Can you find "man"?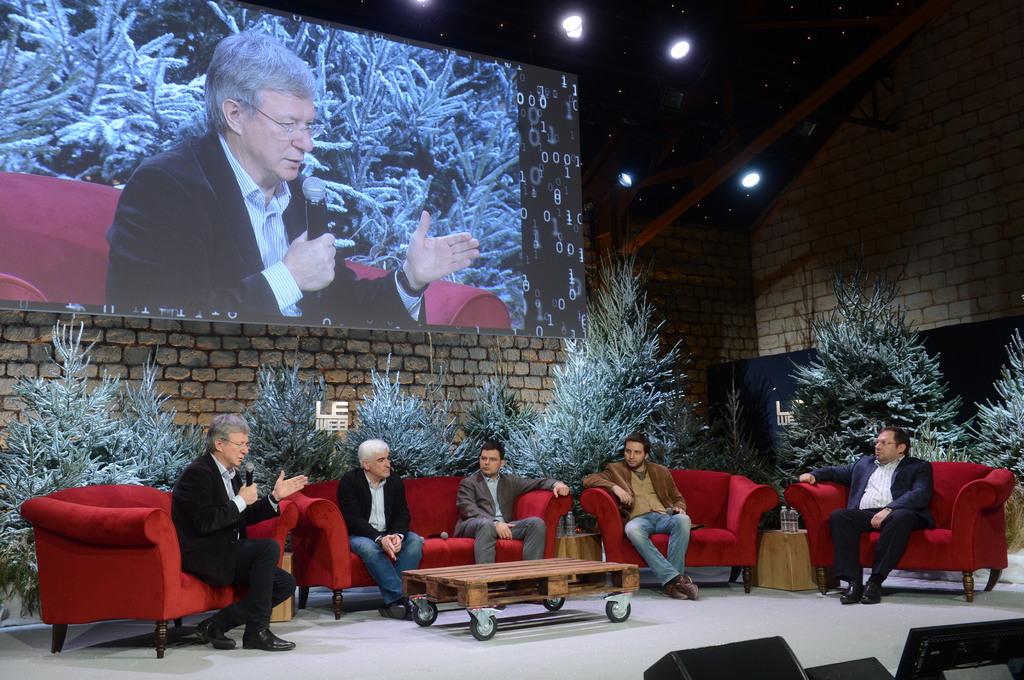
Yes, bounding box: BBox(340, 441, 422, 619).
